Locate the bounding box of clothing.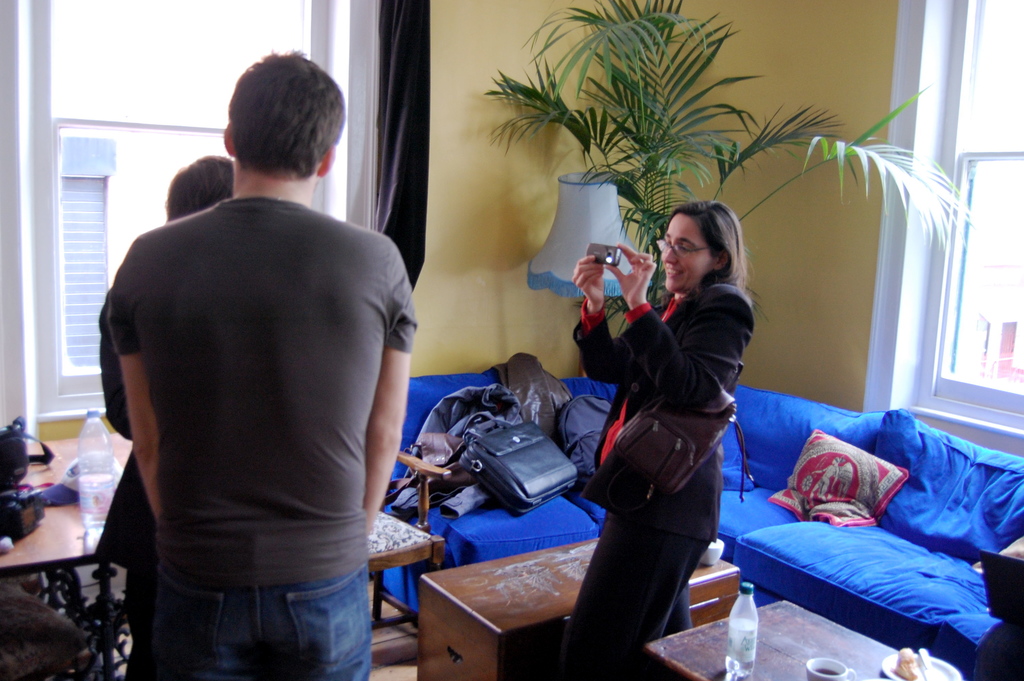
Bounding box: {"left": 575, "top": 267, "right": 758, "bottom": 680}.
